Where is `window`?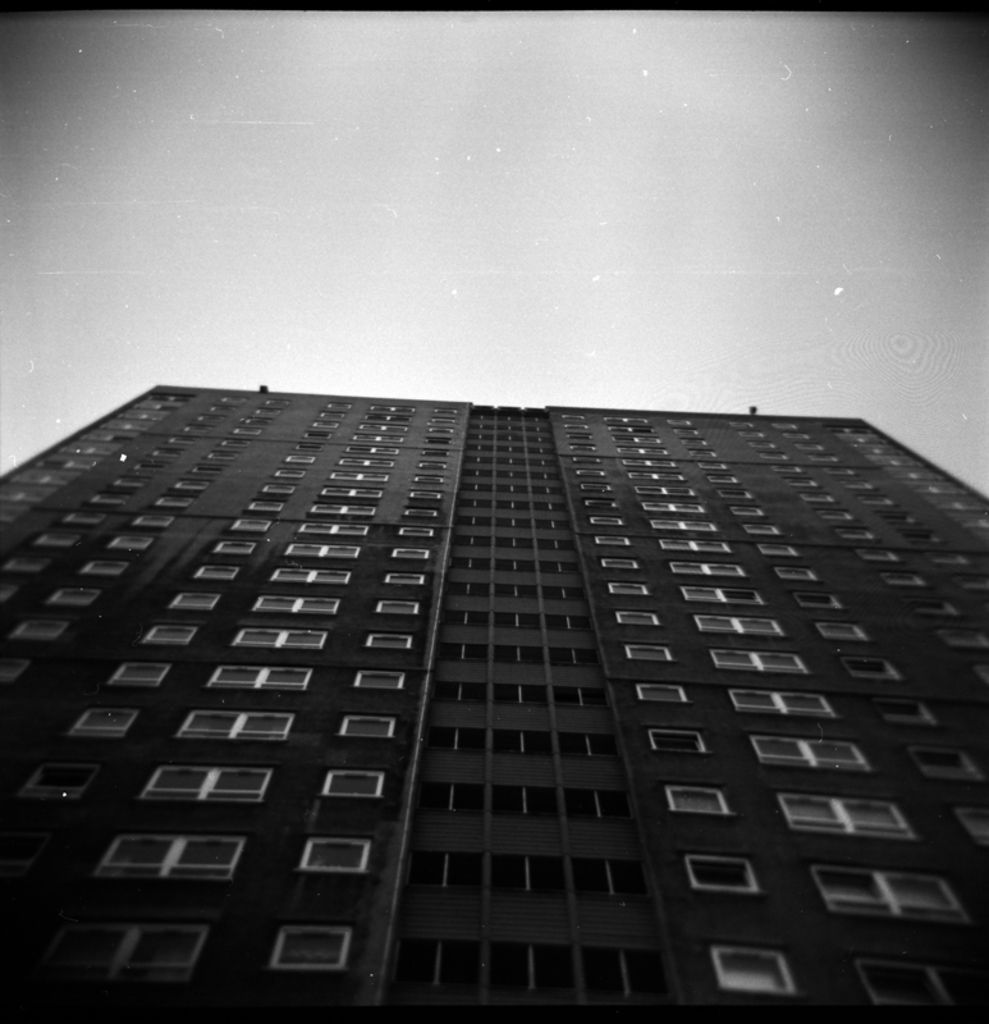
bbox(819, 620, 864, 639).
